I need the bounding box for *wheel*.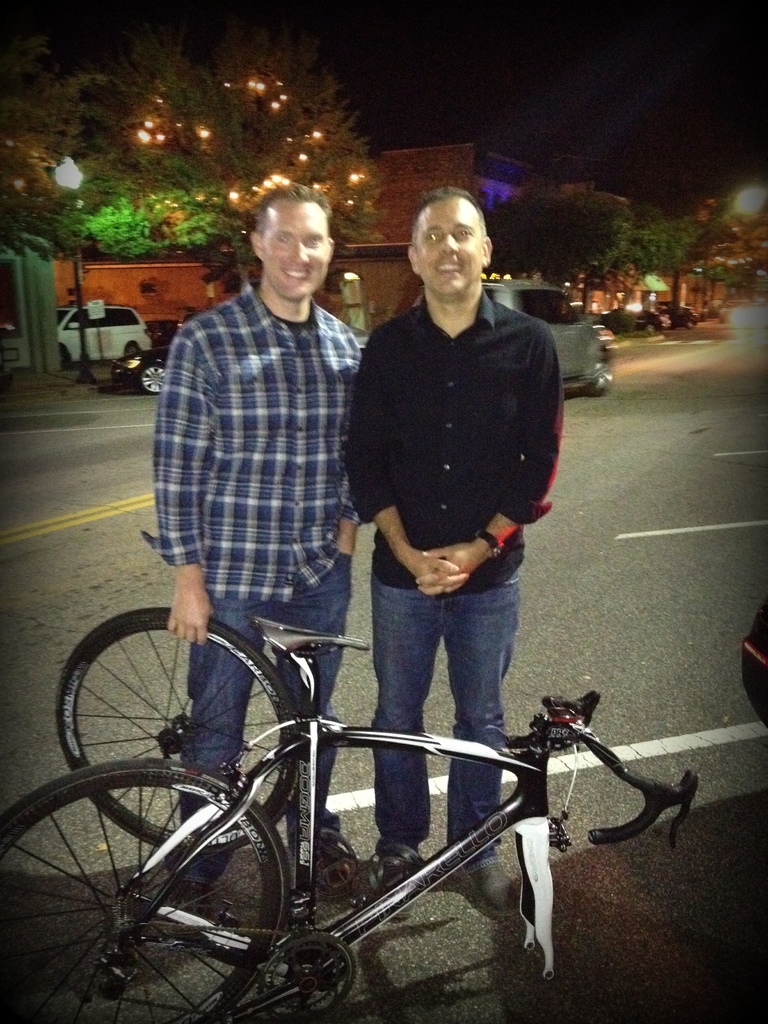
Here it is: 146 362 163 394.
